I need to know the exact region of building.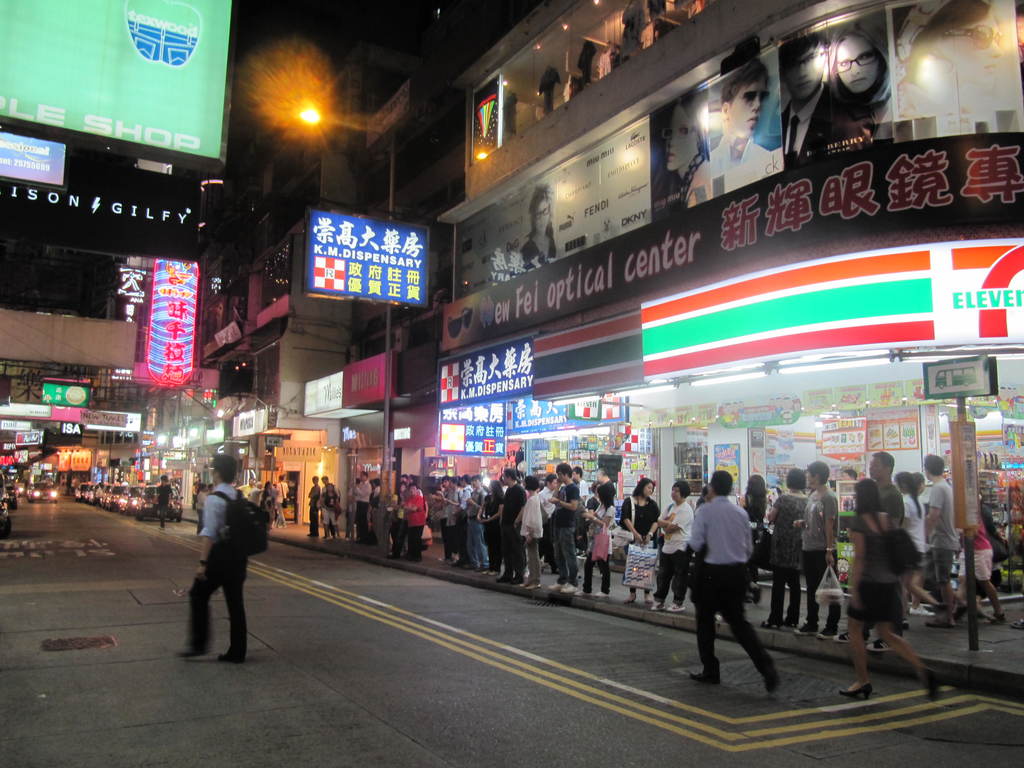
Region: region(0, 0, 233, 483).
